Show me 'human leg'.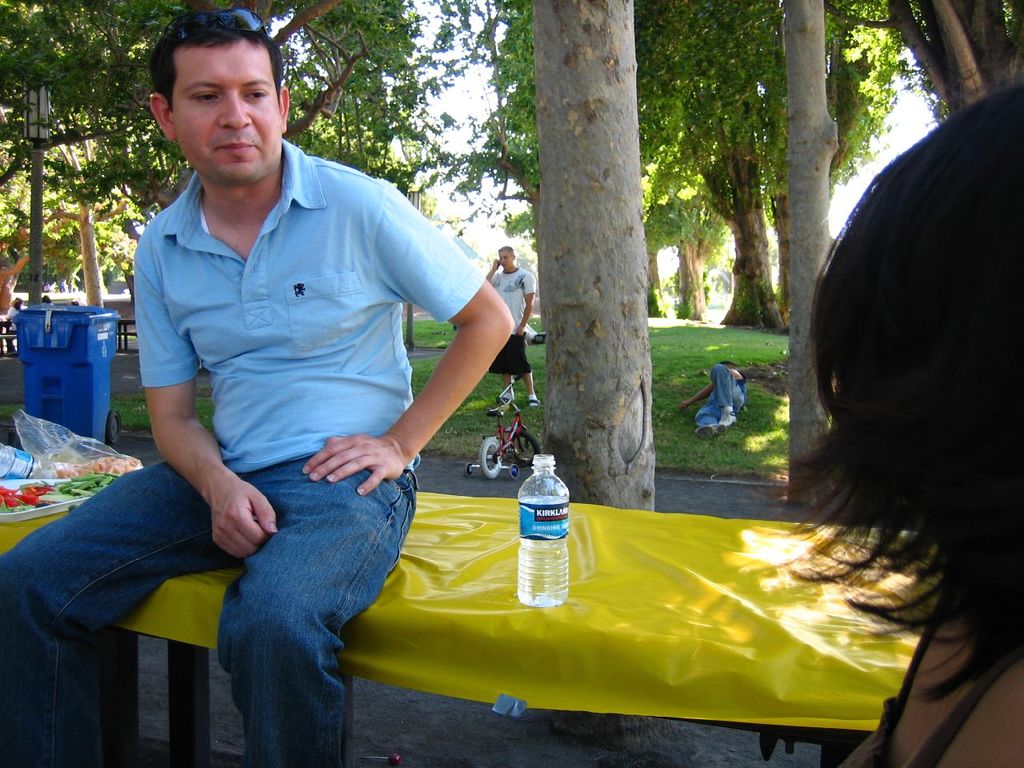
'human leg' is here: [510, 334, 538, 406].
